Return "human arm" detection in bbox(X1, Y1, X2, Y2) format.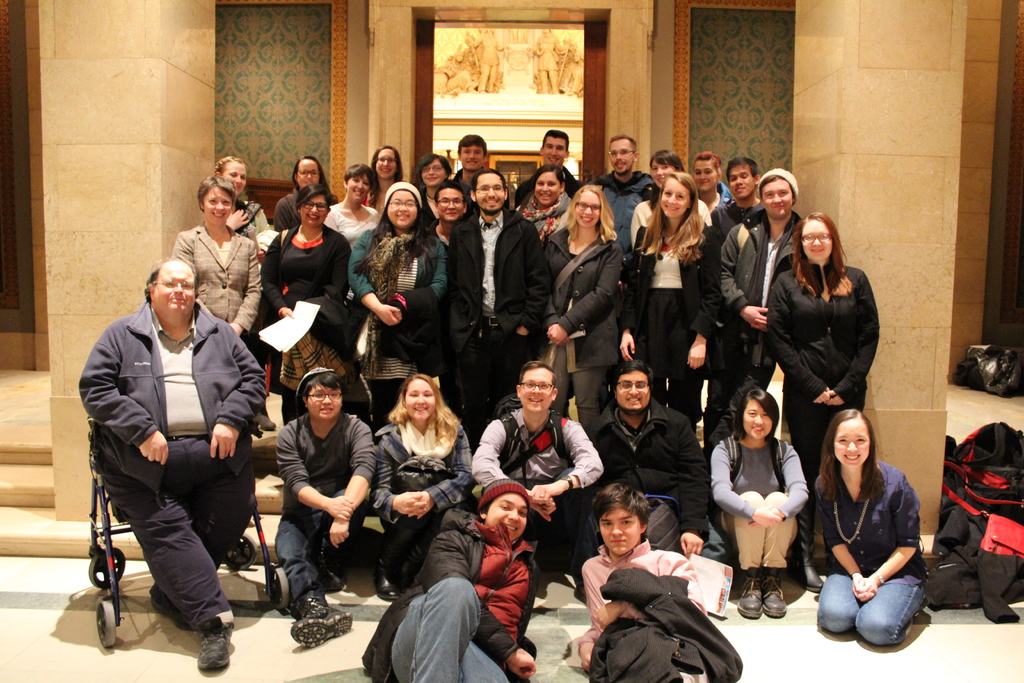
bbox(684, 227, 725, 375).
